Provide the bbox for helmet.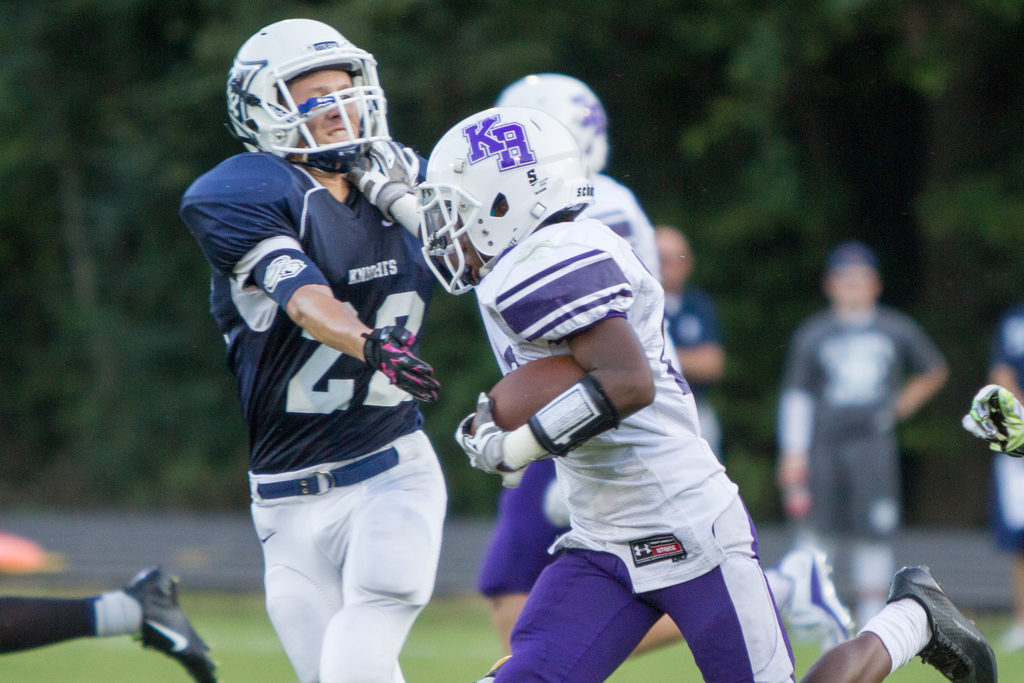
[491,70,609,175].
